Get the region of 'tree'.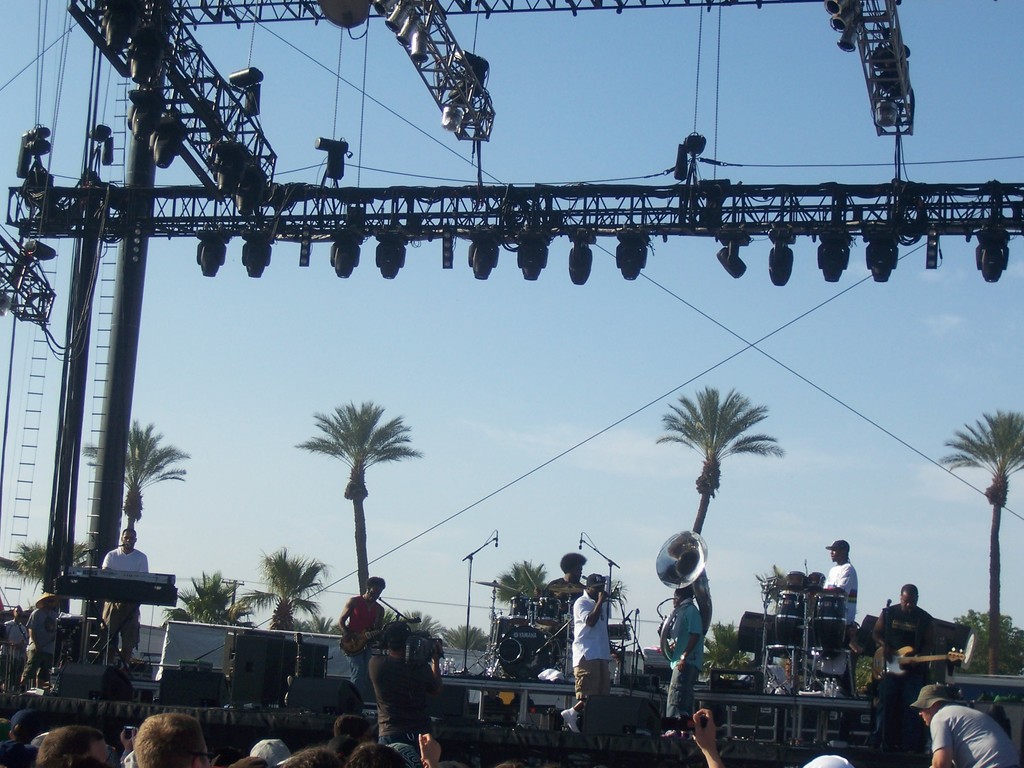
left=183, top=563, right=265, bottom=627.
